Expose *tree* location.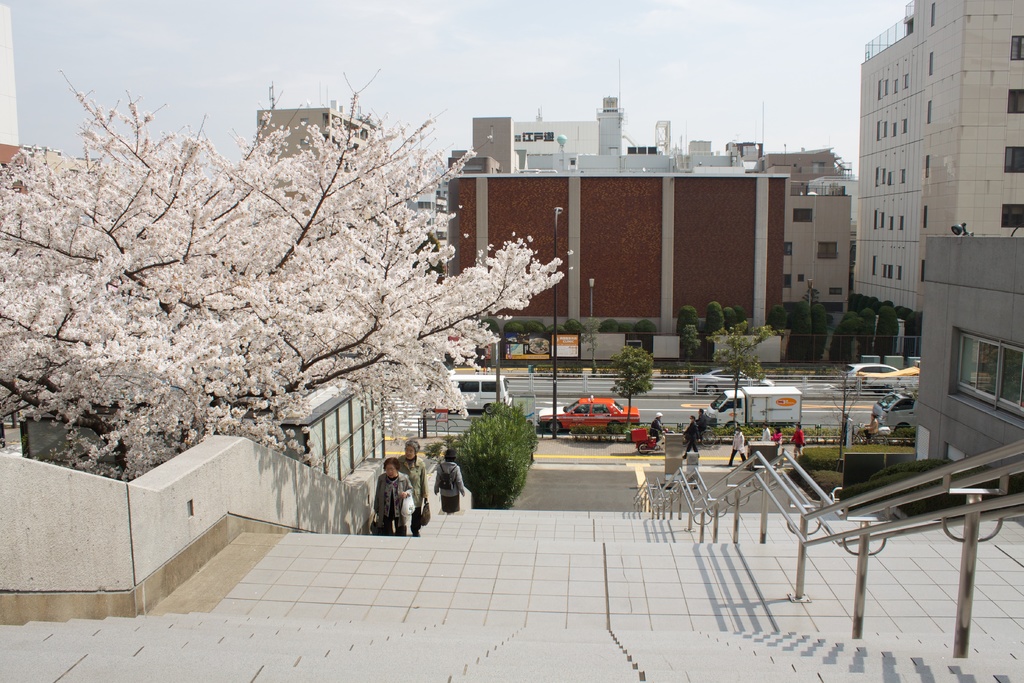
Exposed at 723/306/738/329.
